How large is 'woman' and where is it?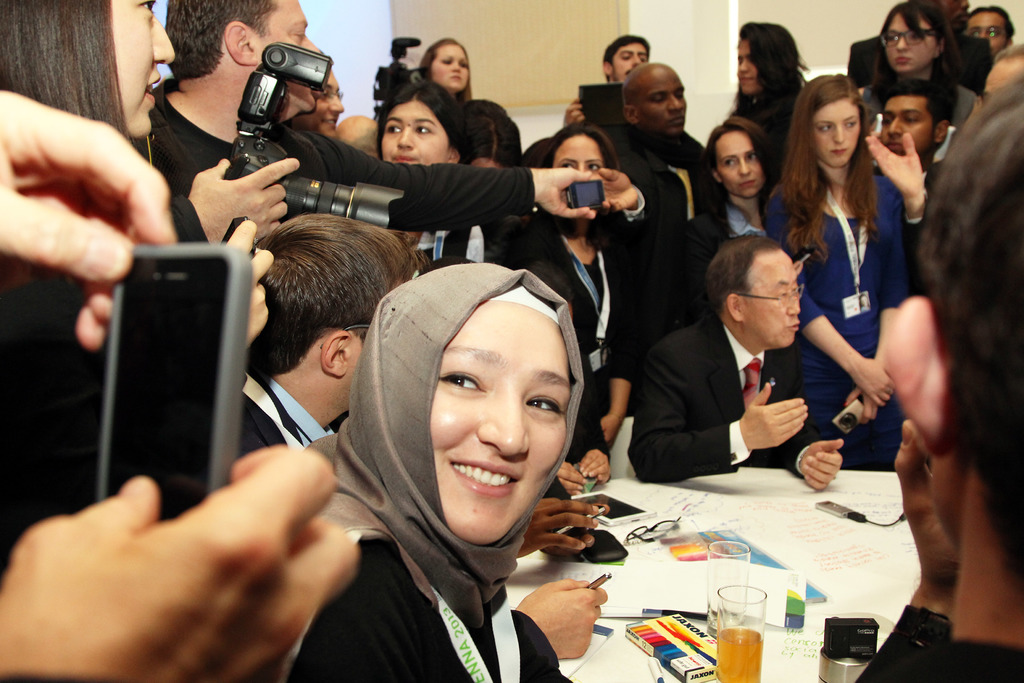
Bounding box: <bbox>858, 0, 979, 127</bbox>.
